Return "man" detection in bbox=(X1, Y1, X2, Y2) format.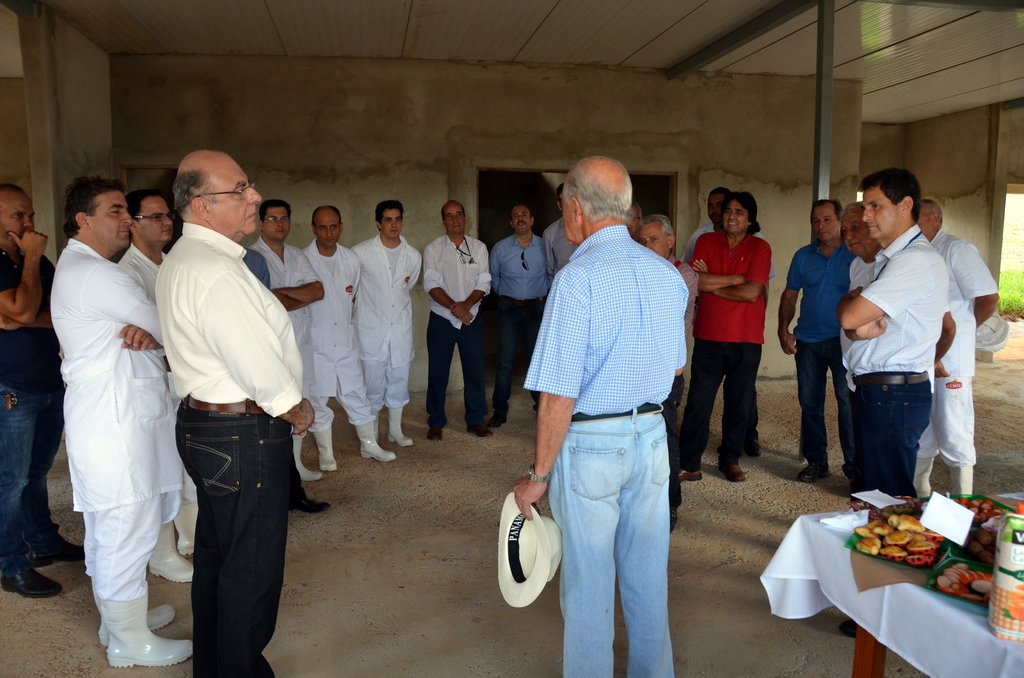
bbox=(826, 163, 949, 502).
